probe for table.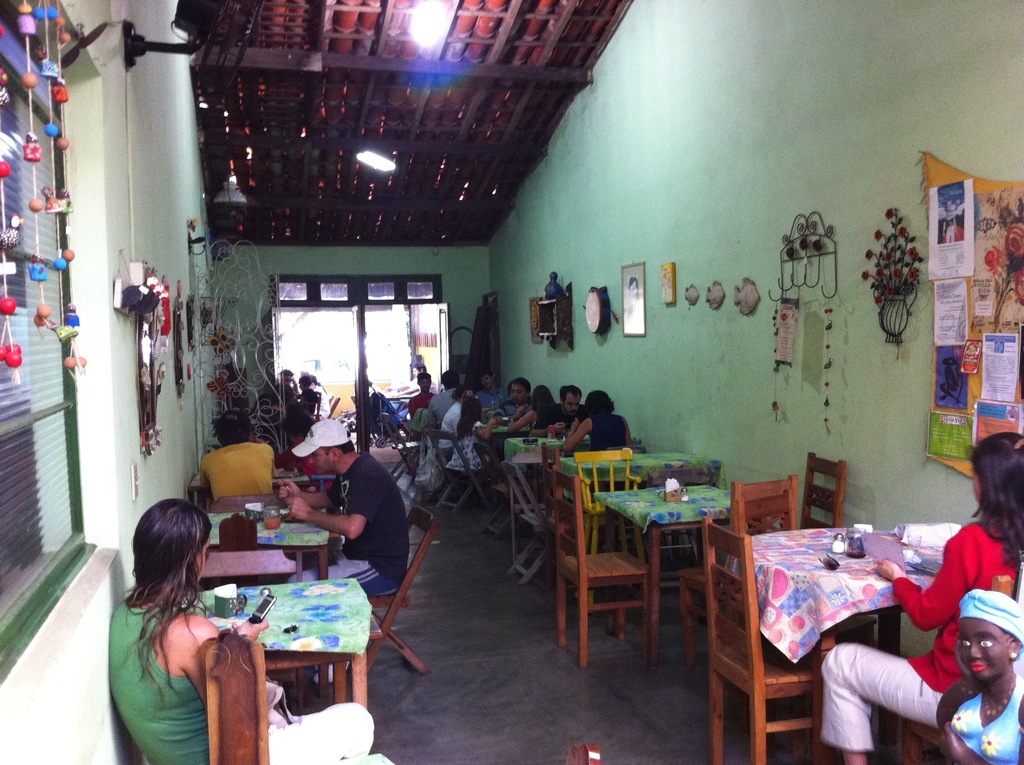
Probe result: [left=726, top=524, right=946, bottom=764].
